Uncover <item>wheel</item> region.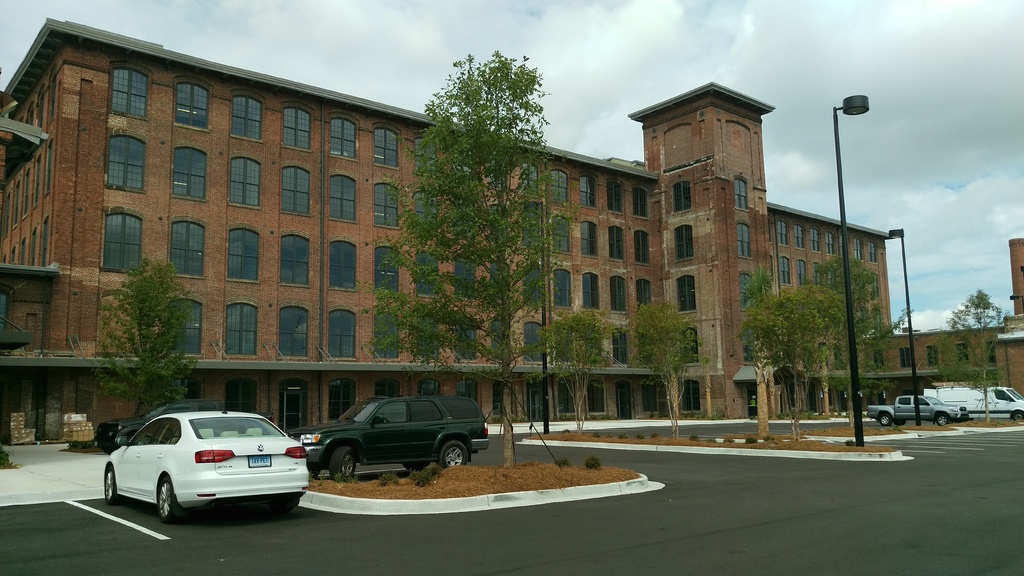
Uncovered: 937/412/948/429.
